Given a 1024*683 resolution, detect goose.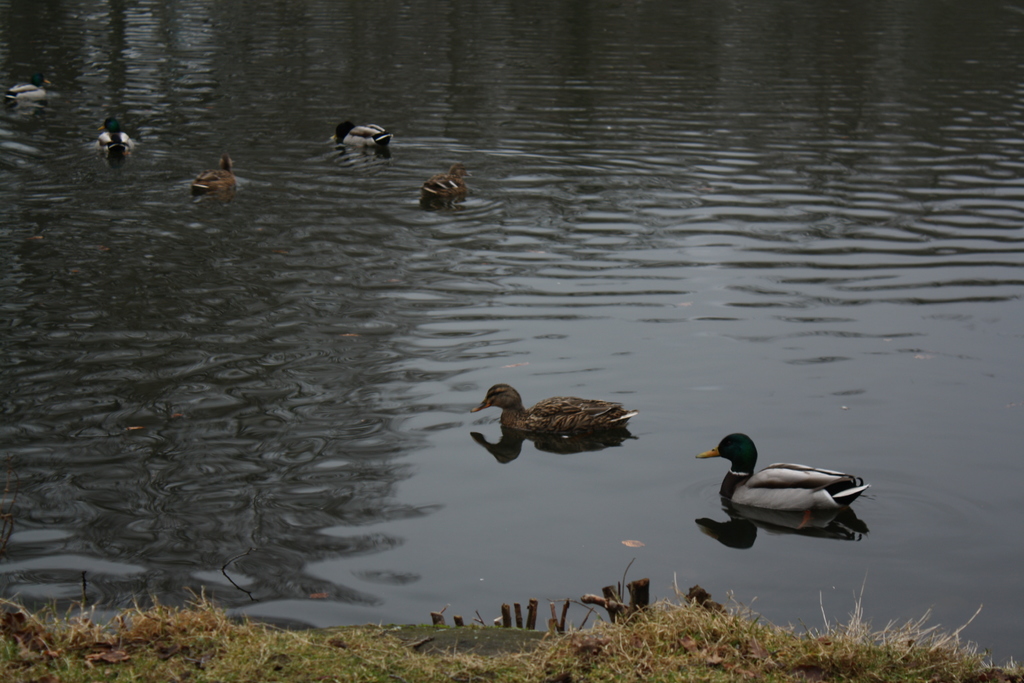
l=97, t=120, r=132, b=150.
